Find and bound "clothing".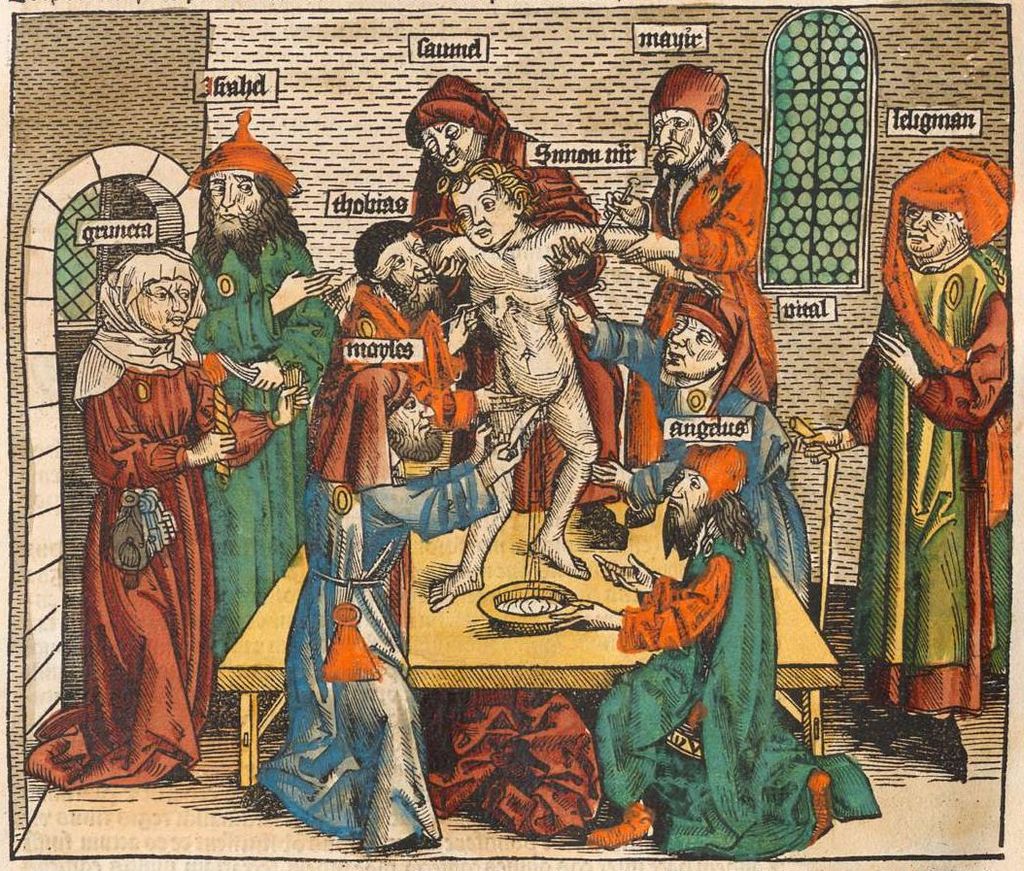
Bound: Rect(317, 273, 483, 439).
